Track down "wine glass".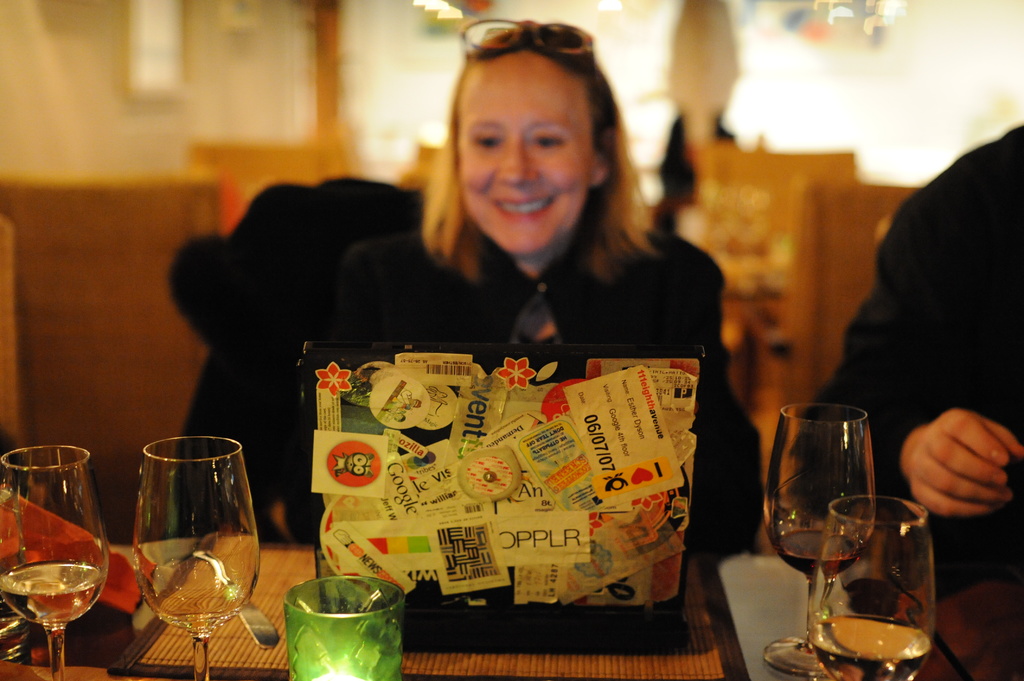
Tracked to 132, 437, 263, 680.
